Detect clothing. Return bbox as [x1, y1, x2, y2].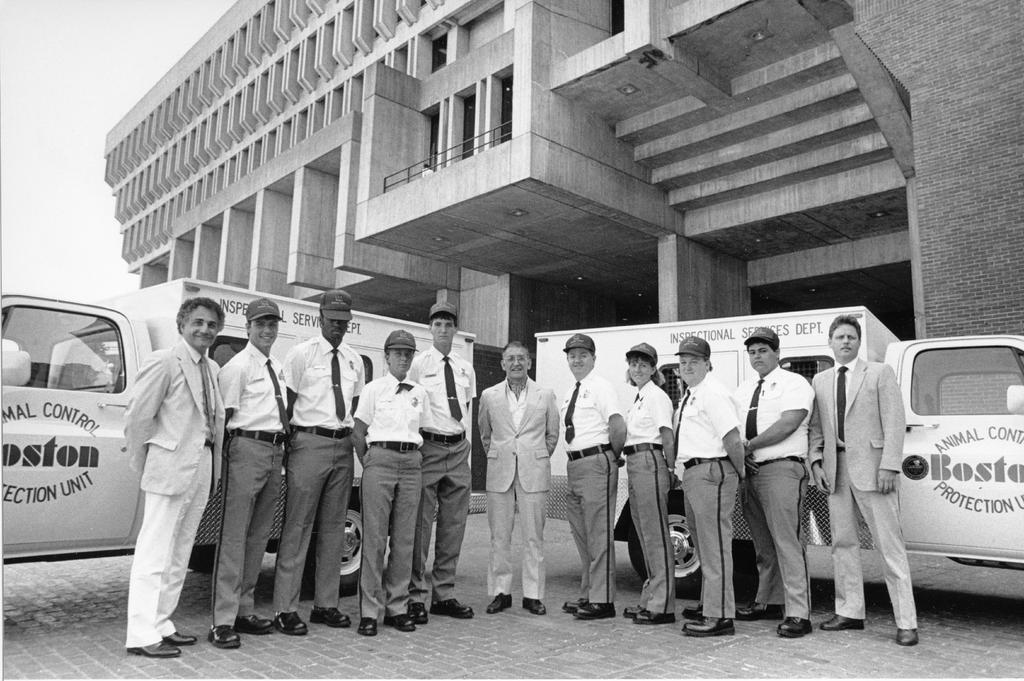
[628, 384, 675, 621].
